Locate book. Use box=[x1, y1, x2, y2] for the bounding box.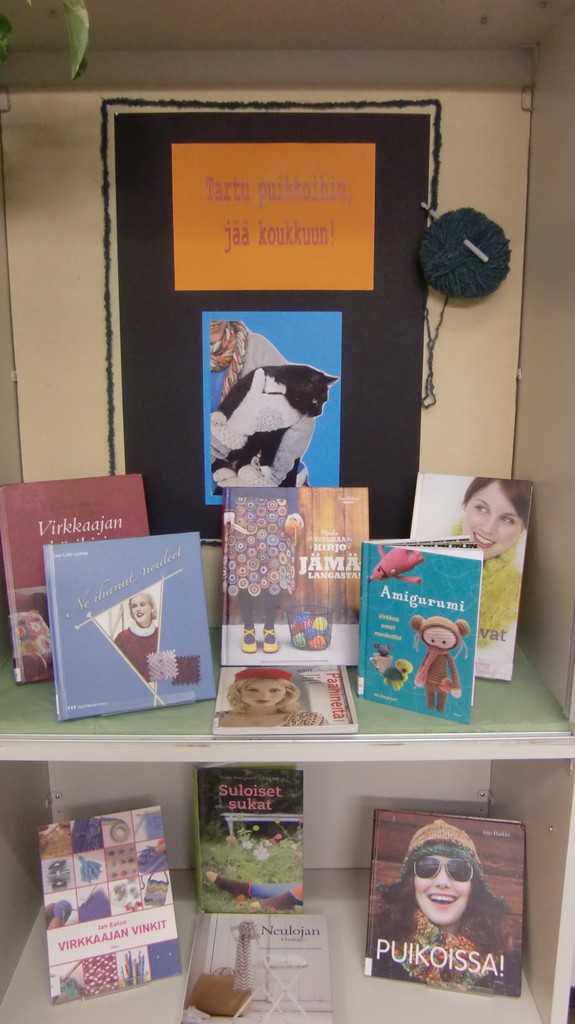
box=[349, 540, 487, 724].
